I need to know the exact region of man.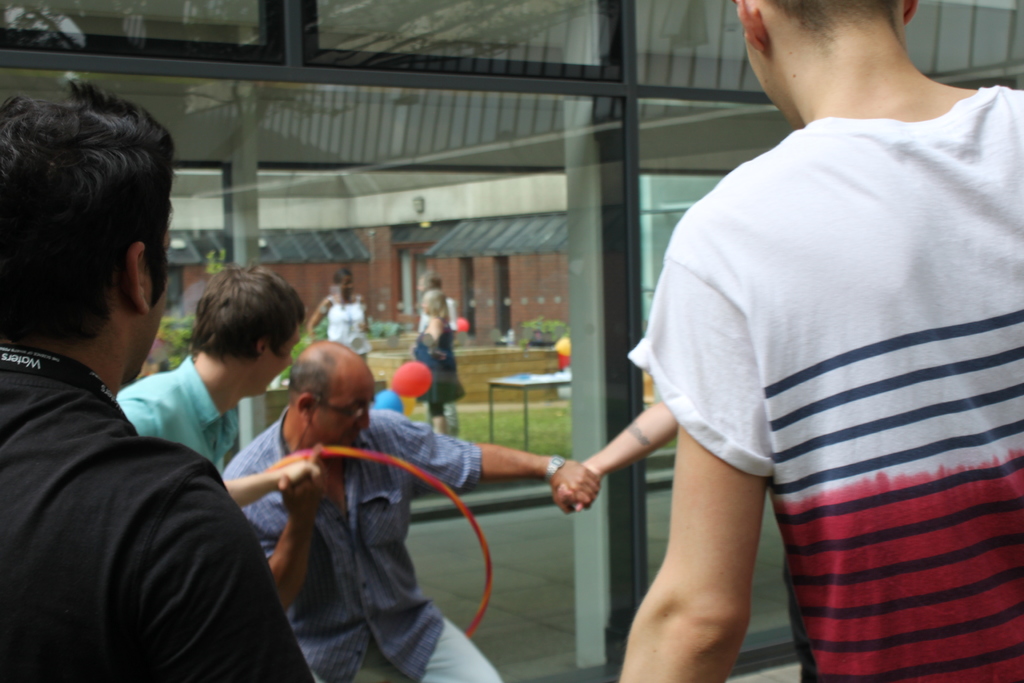
Region: locate(114, 259, 308, 475).
